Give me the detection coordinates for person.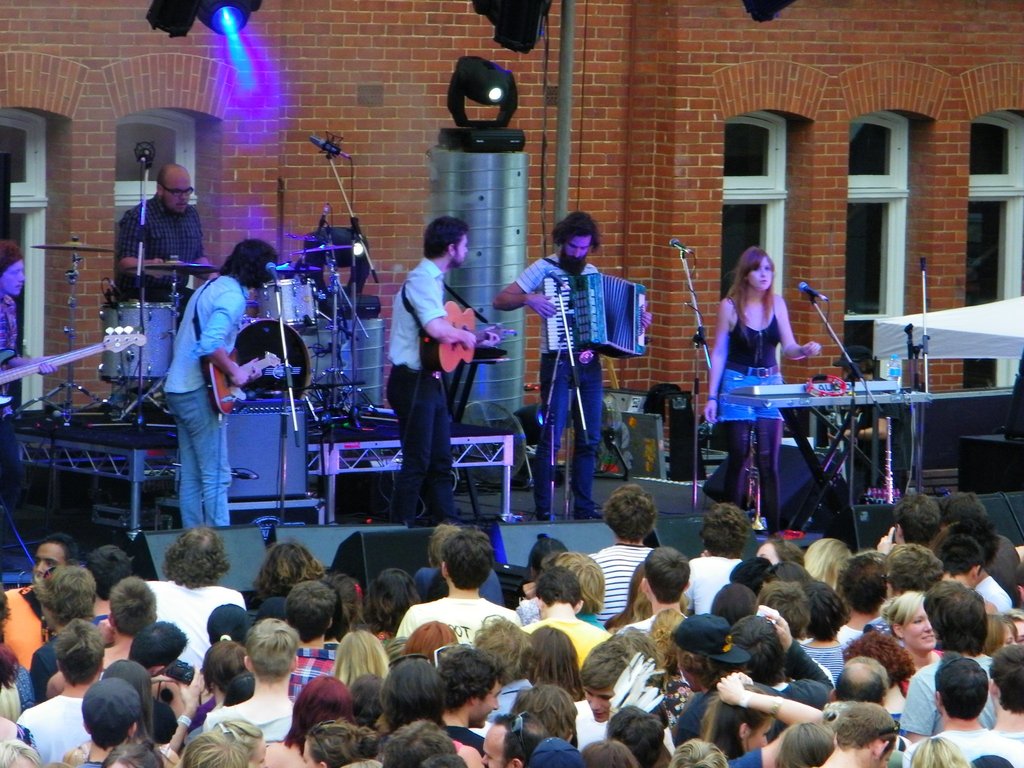
[703, 246, 815, 522].
